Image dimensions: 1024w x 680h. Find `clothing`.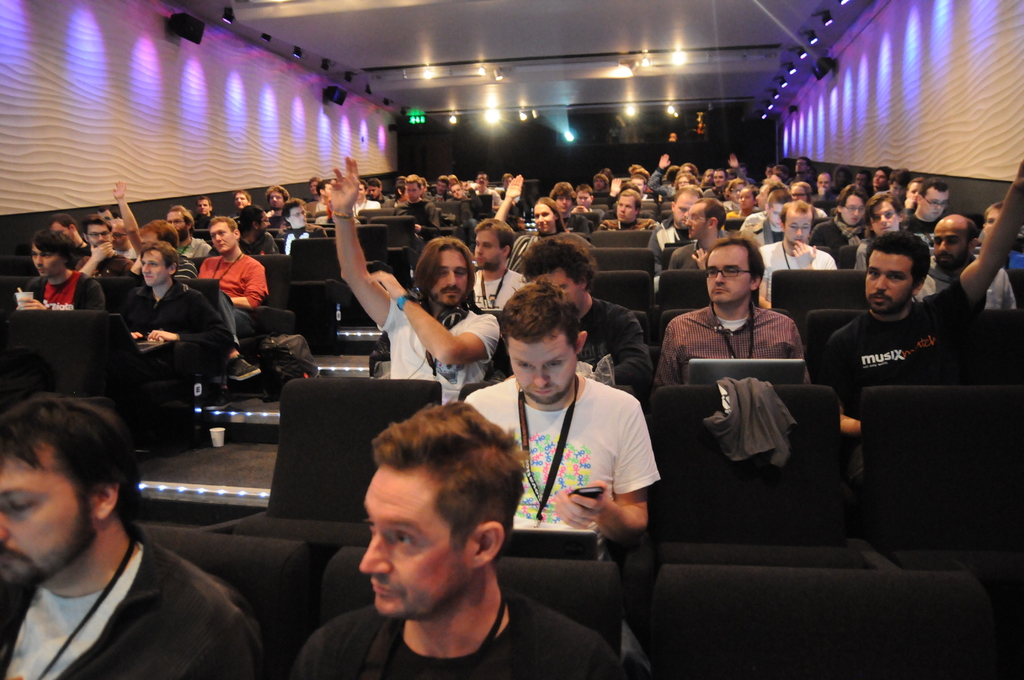
0/528/268/679.
